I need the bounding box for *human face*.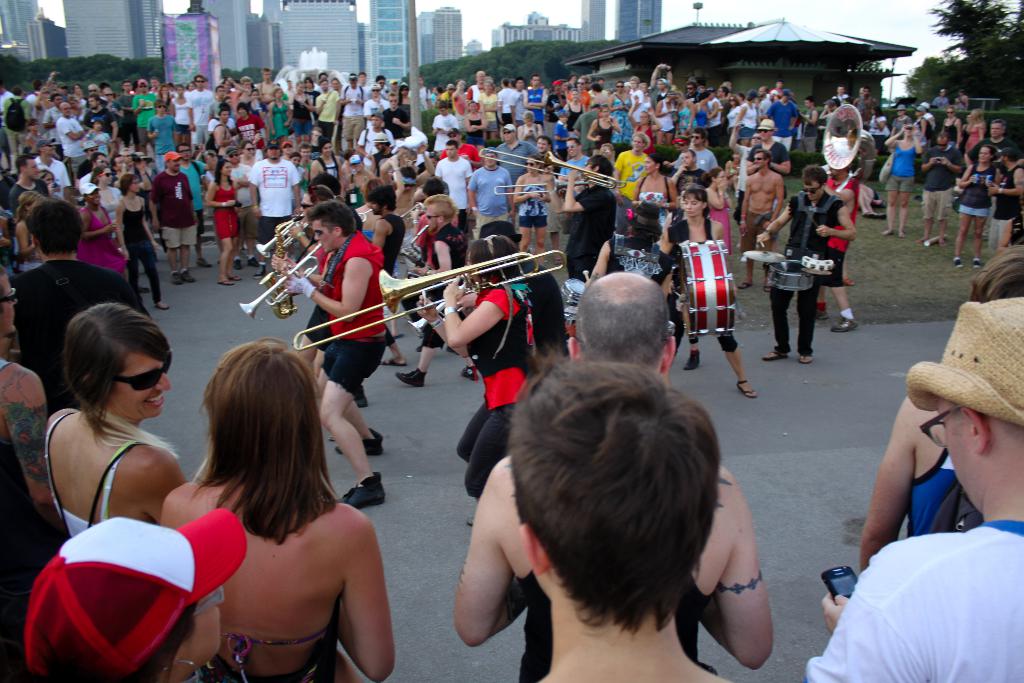
Here it is: (left=426, top=211, right=441, bottom=226).
